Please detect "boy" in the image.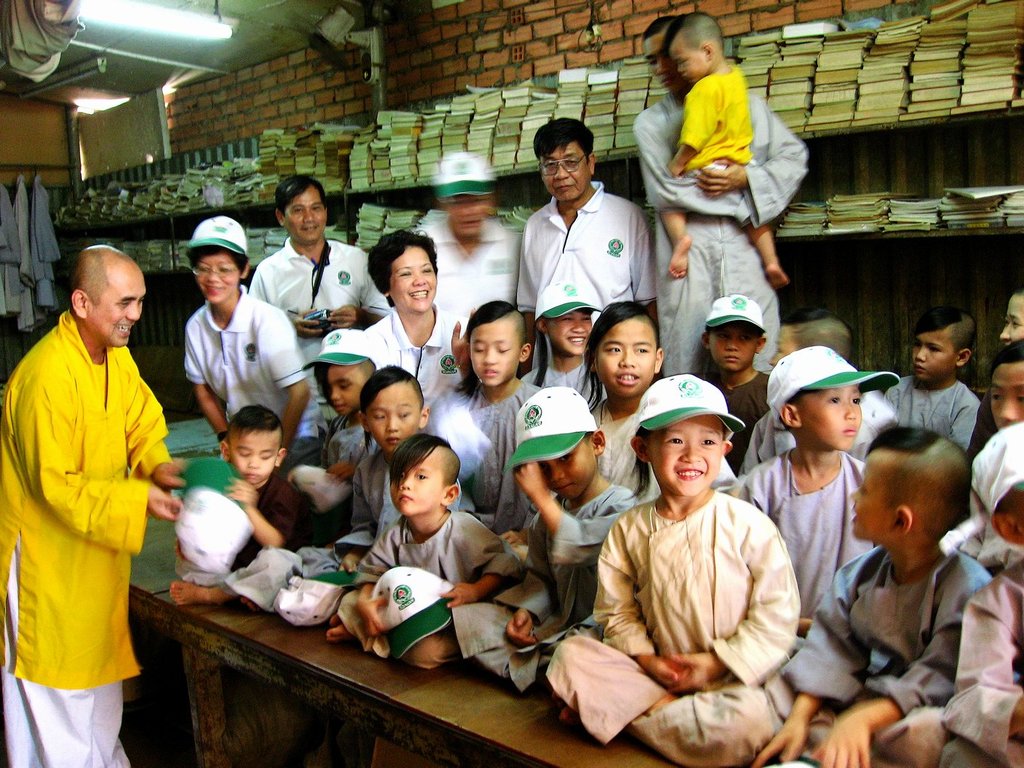
663 6 791 287.
